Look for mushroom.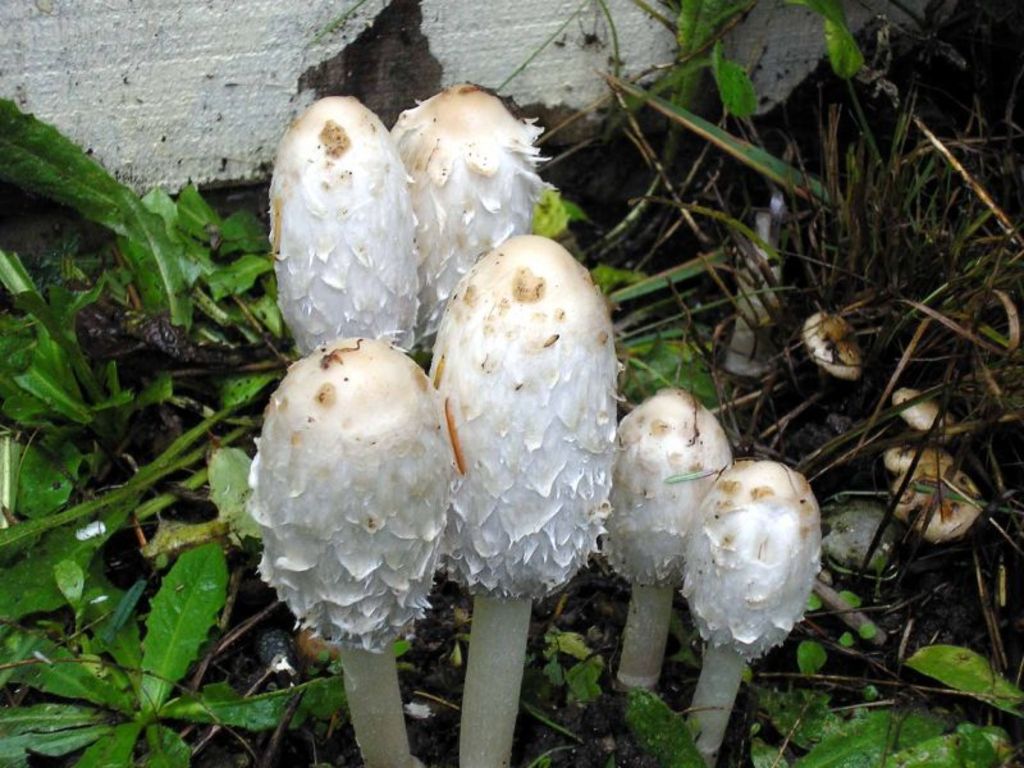
Found: left=879, top=387, right=952, bottom=454.
